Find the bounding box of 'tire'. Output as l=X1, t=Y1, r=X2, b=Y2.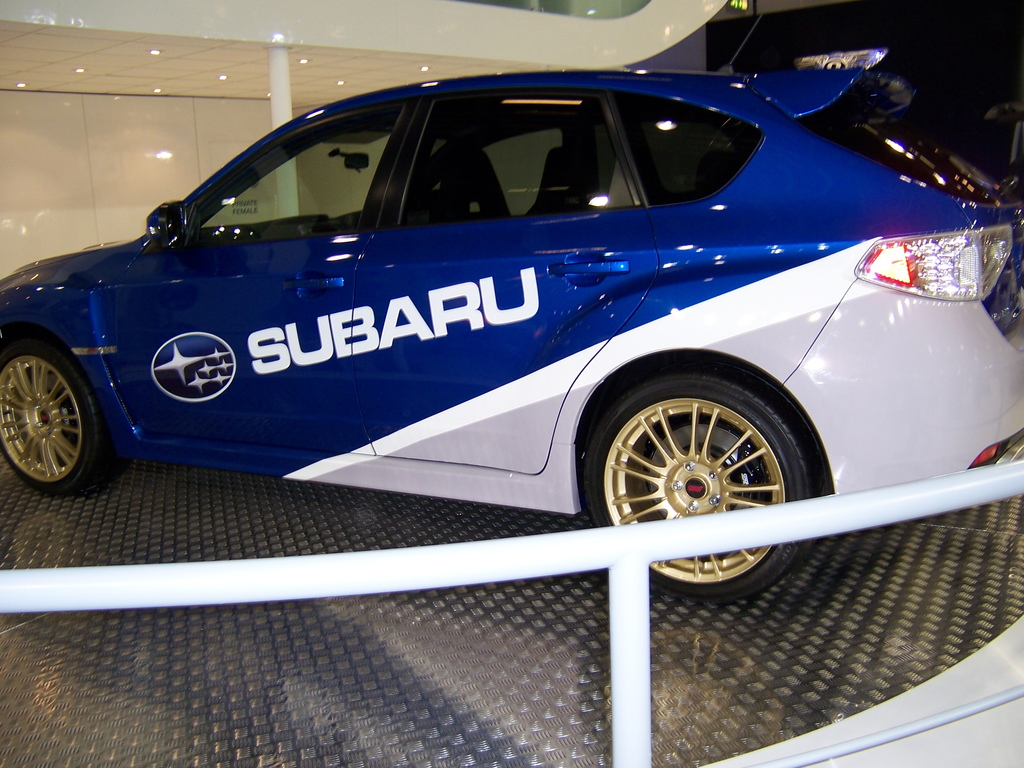
l=4, t=324, r=113, b=493.
